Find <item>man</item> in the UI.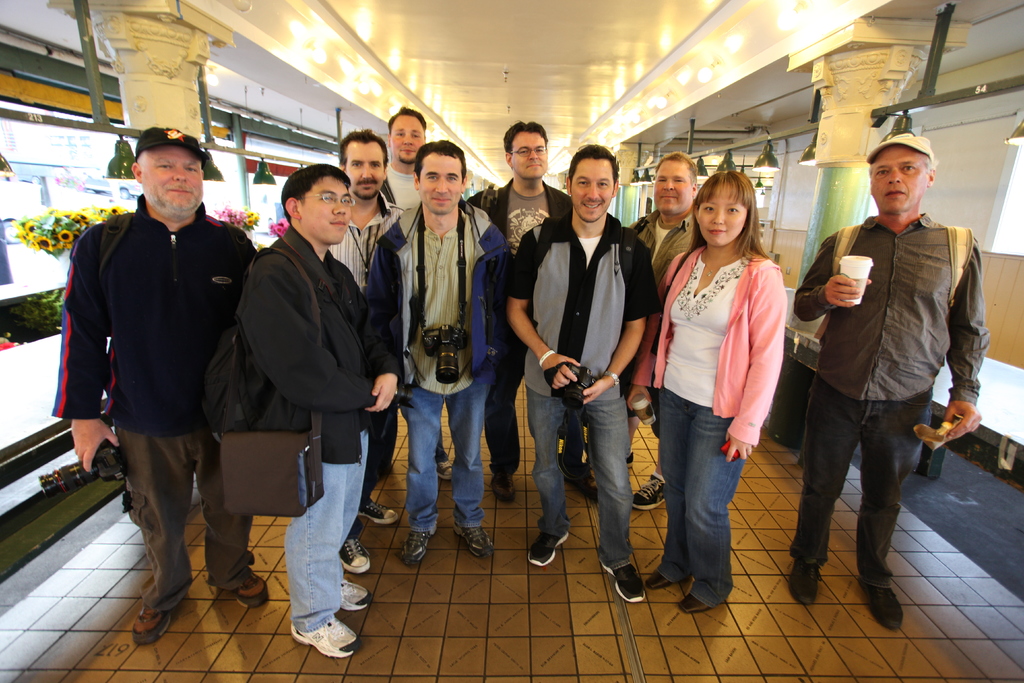
UI element at [383, 105, 429, 219].
